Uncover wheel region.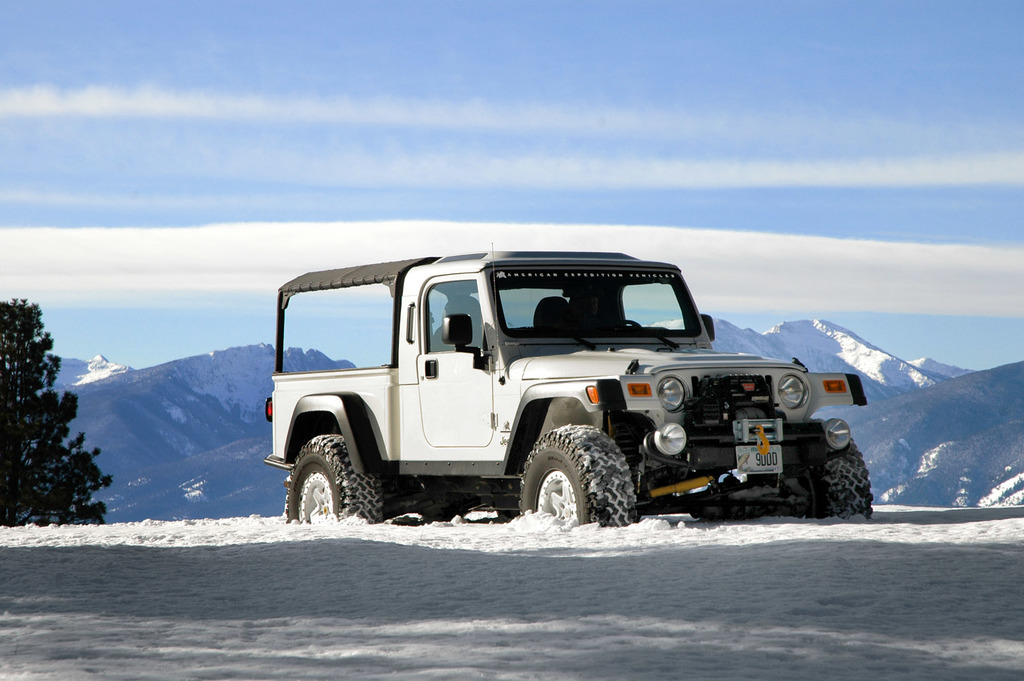
Uncovered: <bbox>517, 416, 635, 526</bbox>.
